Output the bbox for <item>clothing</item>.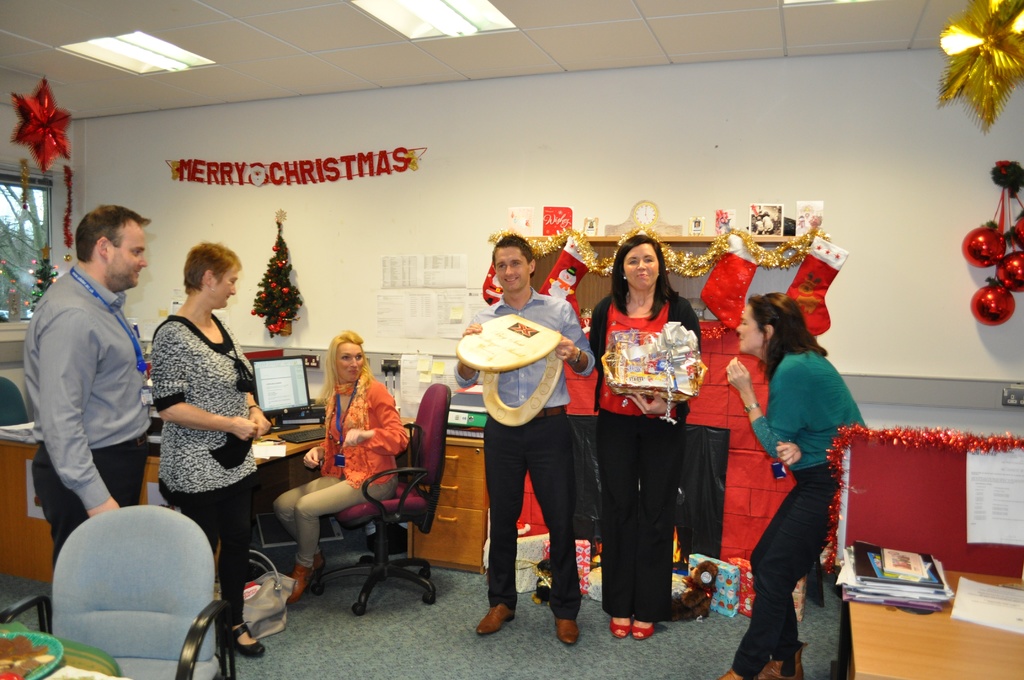
451/287/595/620.
